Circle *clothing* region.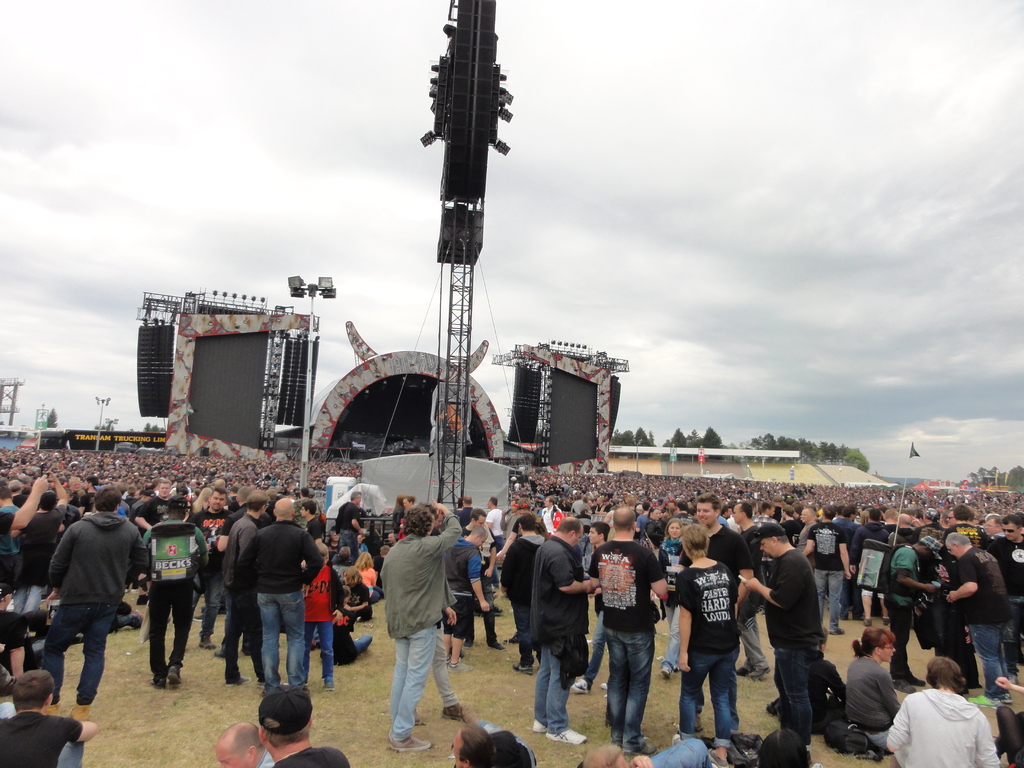
Region: region(713, 528, 756, 673).
